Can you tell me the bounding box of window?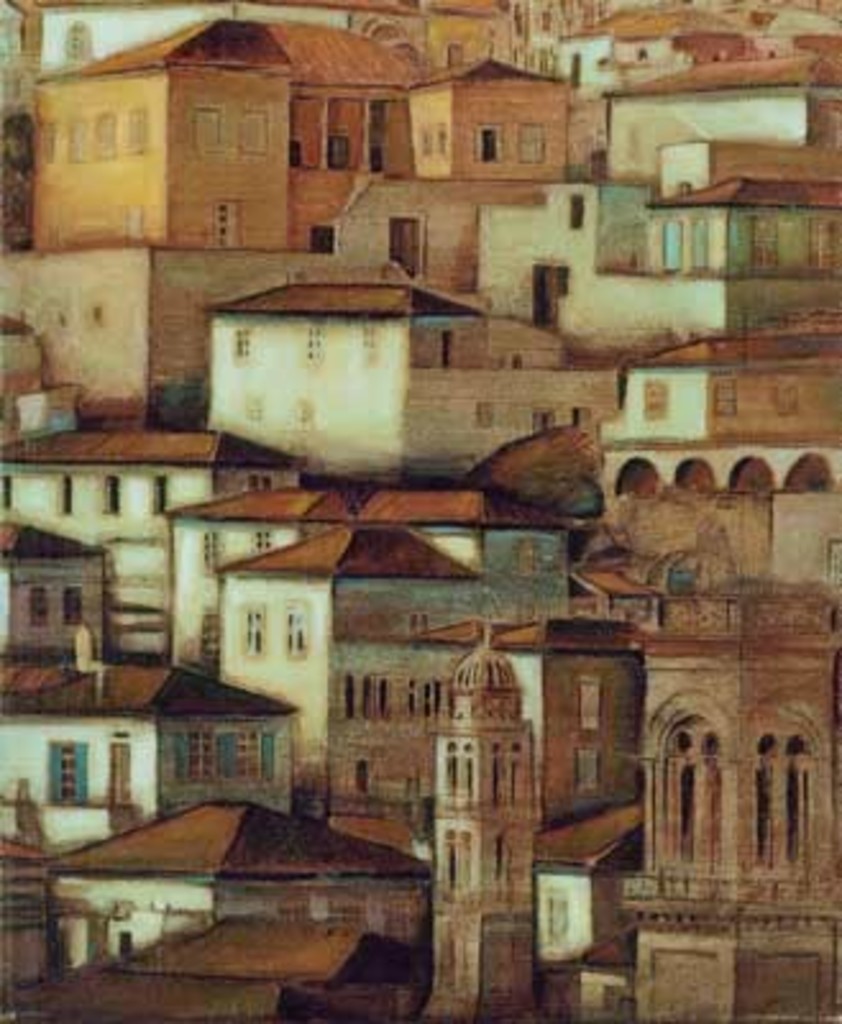
630:371:663:407.
